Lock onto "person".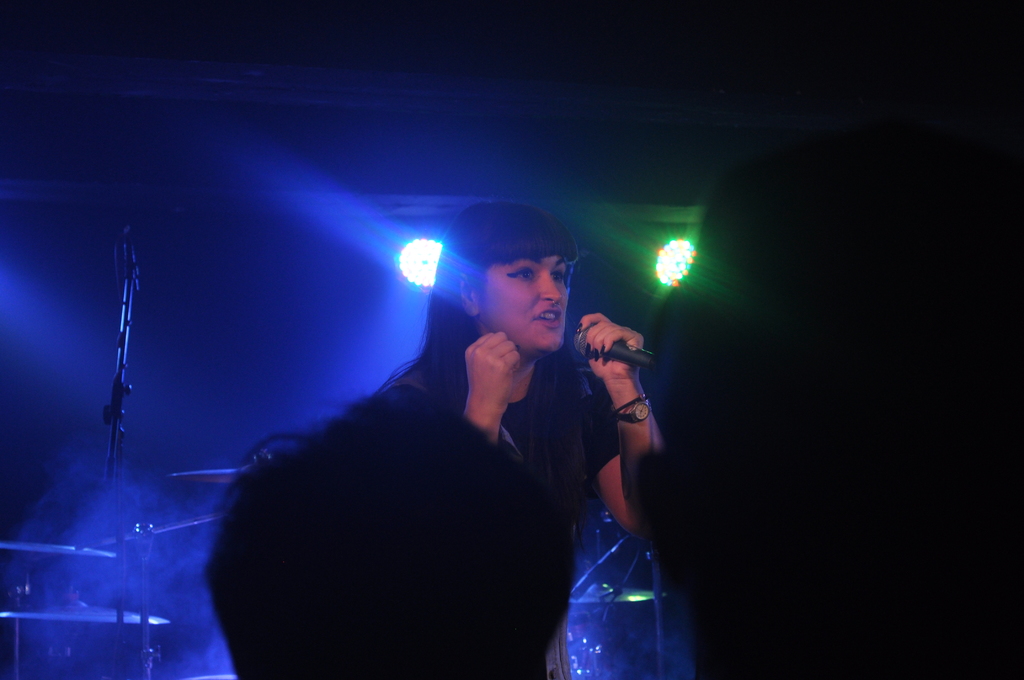
Locked: rect(244, 211, 630, 676).
